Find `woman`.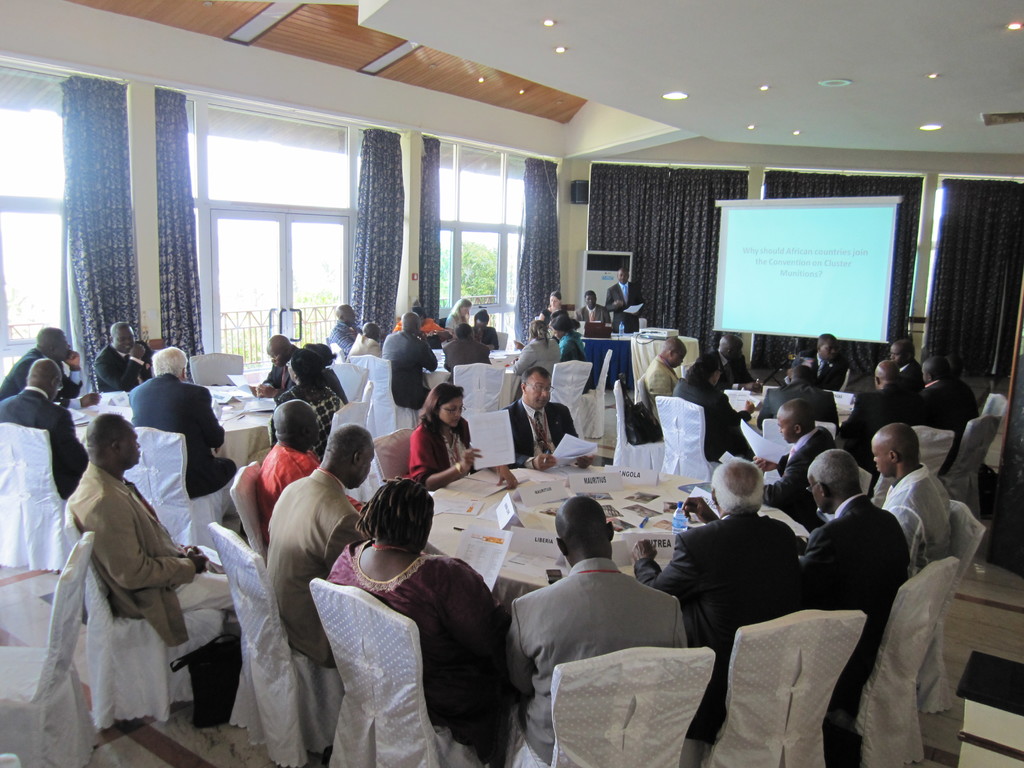
{"left": 307, "top": 461, "right": 529, "bottom": 767}.
